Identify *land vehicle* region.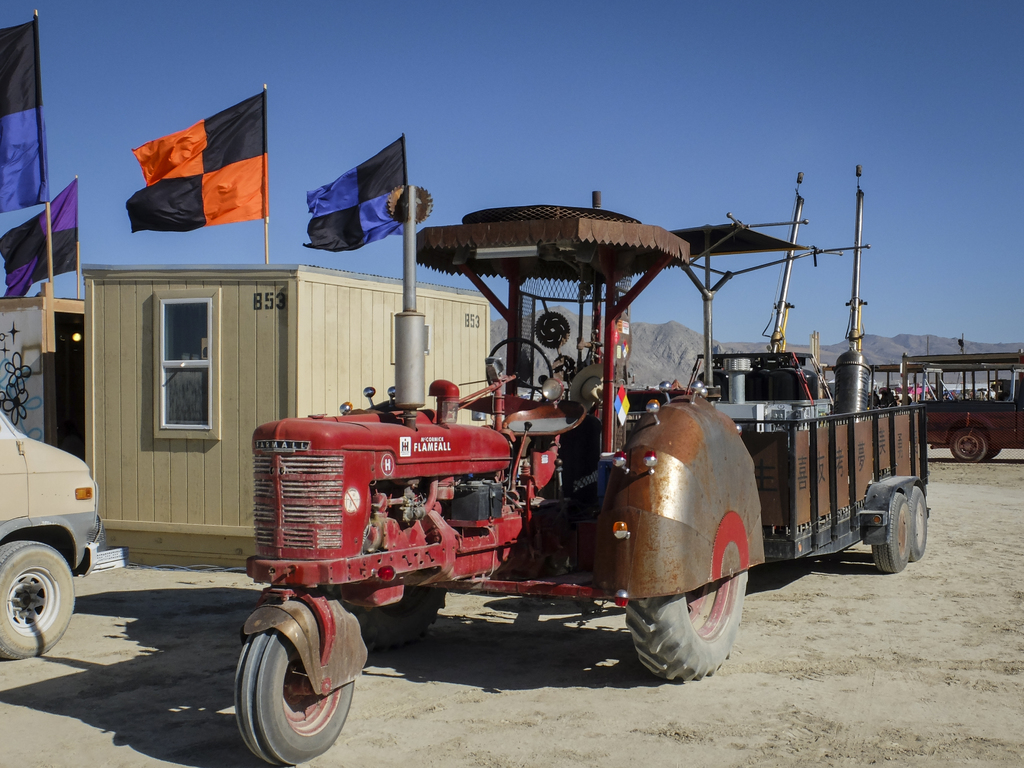
Region: pyautogui.locateOnScreen(225, 231, 903, 700).
